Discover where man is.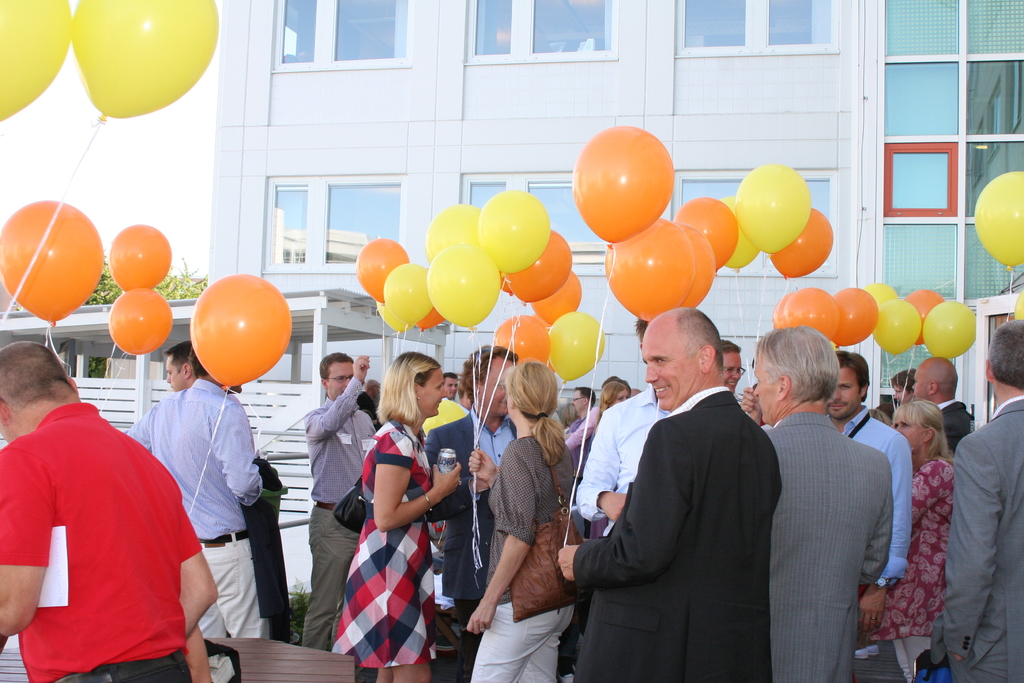
Discovered at (827, 352, 913, 682).
